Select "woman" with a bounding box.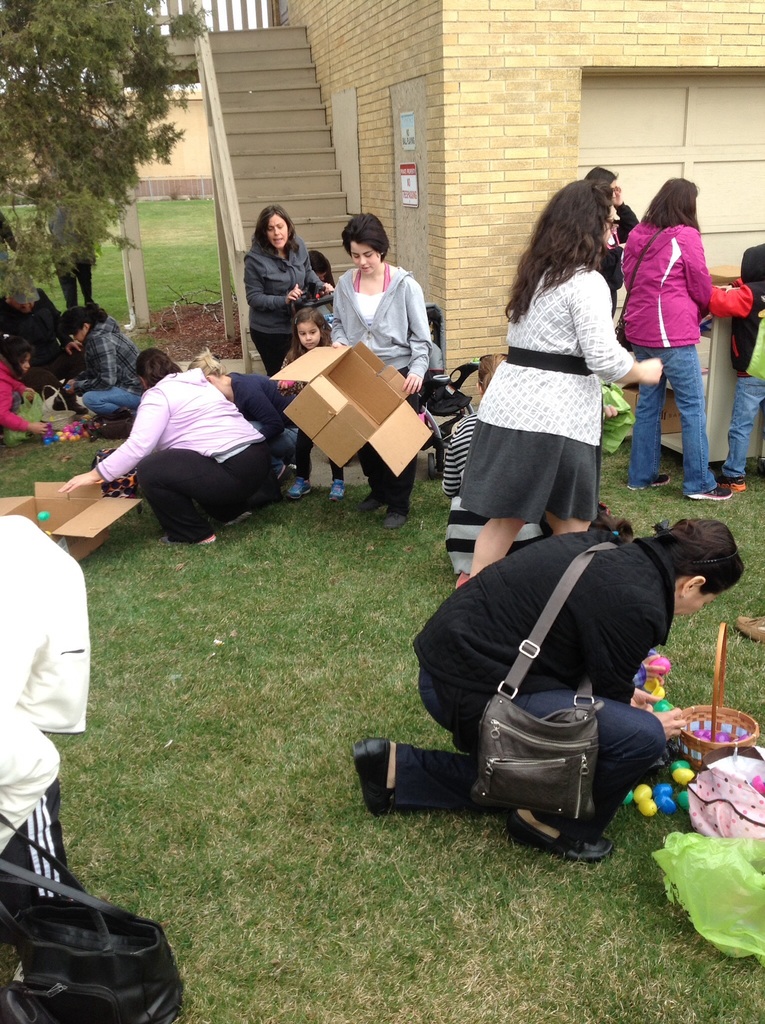
locate(60, 350, 284, 548).
